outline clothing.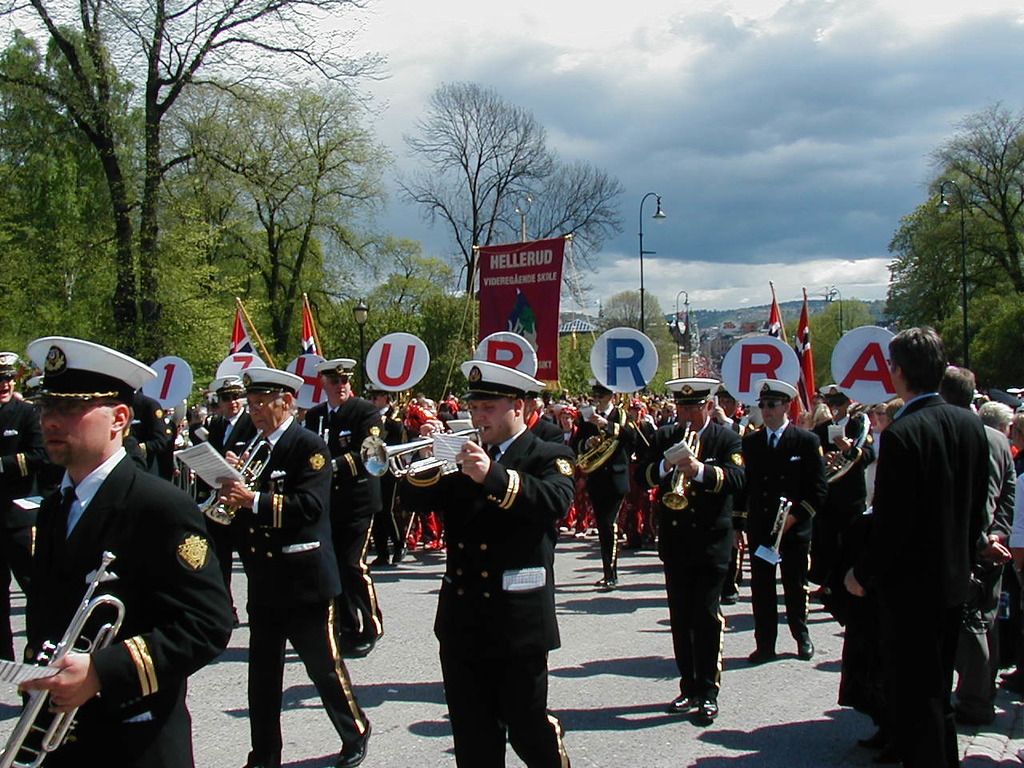
Outline: l=360, t=392, r=408, b=550.
